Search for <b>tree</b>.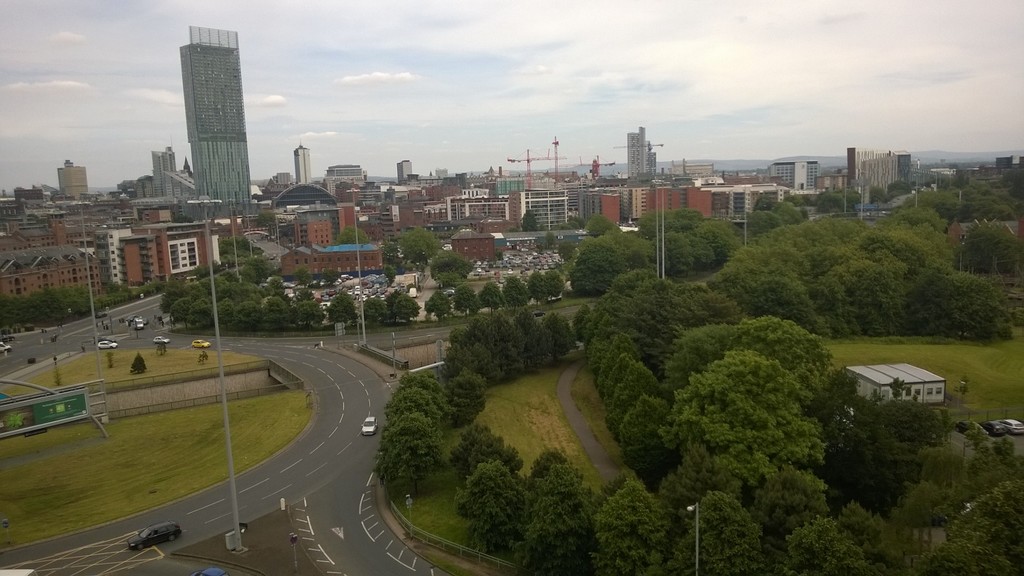
Found at {"left": 507, "top": 275, "right": 529, "bottom": 305}.
